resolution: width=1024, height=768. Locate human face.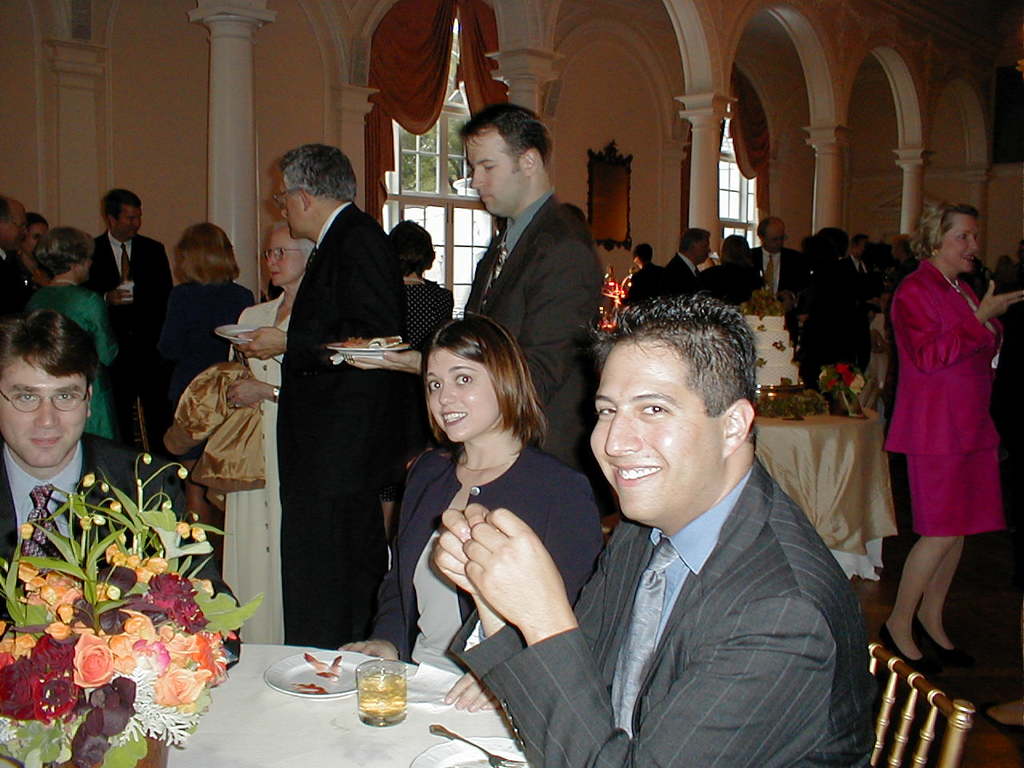
region(426, 350, 487, 442).
